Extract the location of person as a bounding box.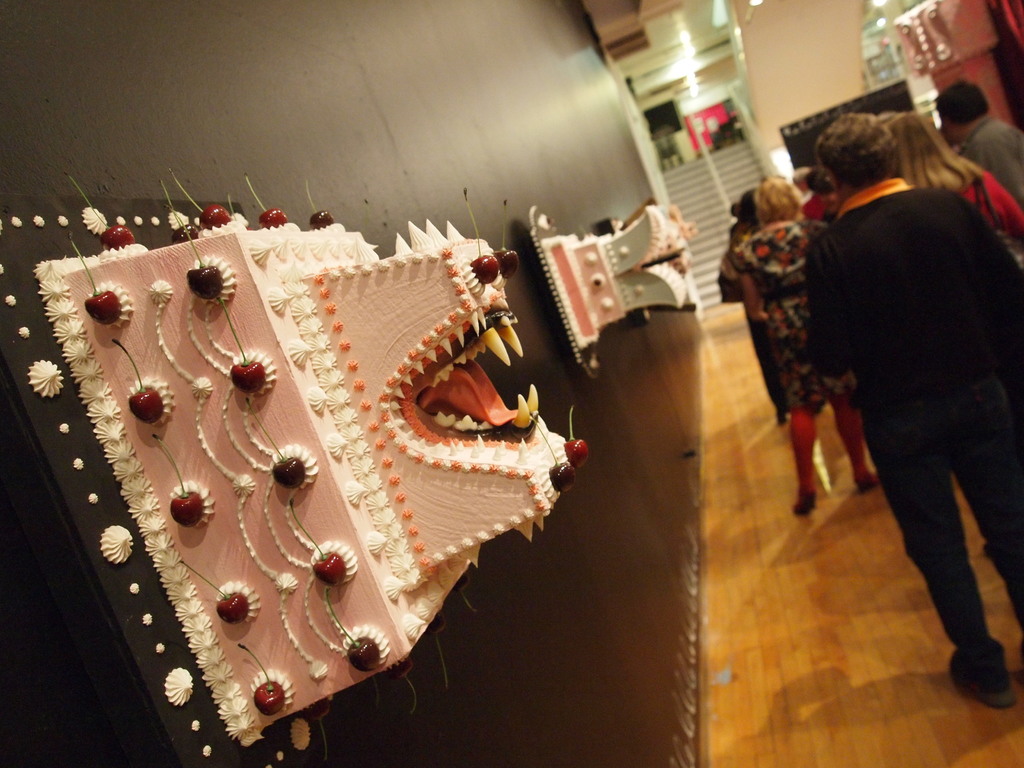
left=805, top=110, right=1021, bottom=731.
